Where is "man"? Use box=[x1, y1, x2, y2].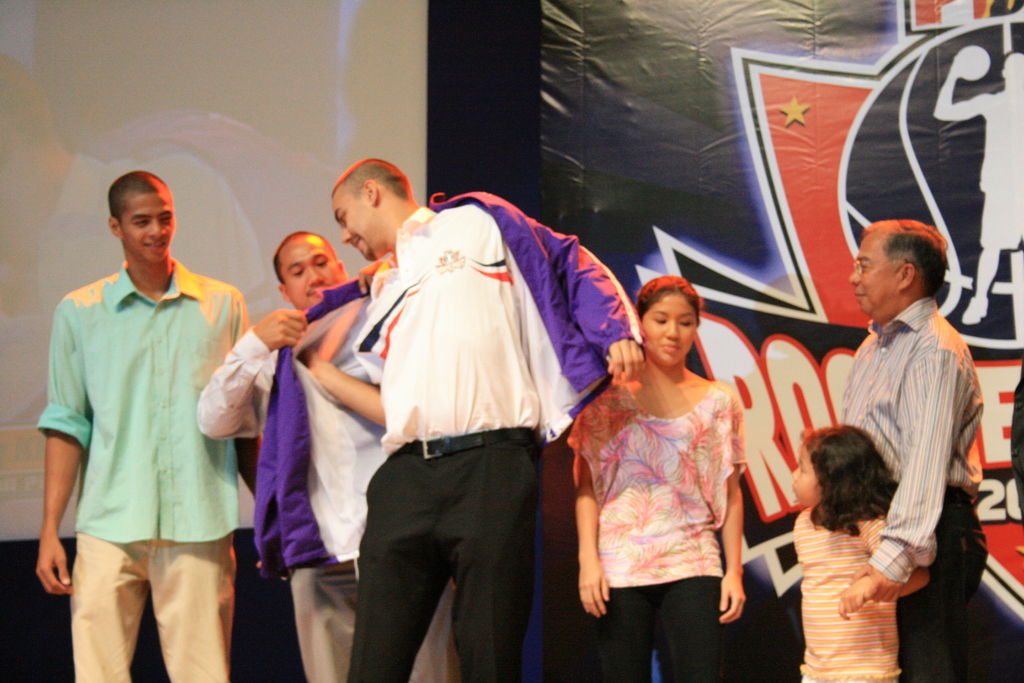
box=[307, 160, 642, 682].
